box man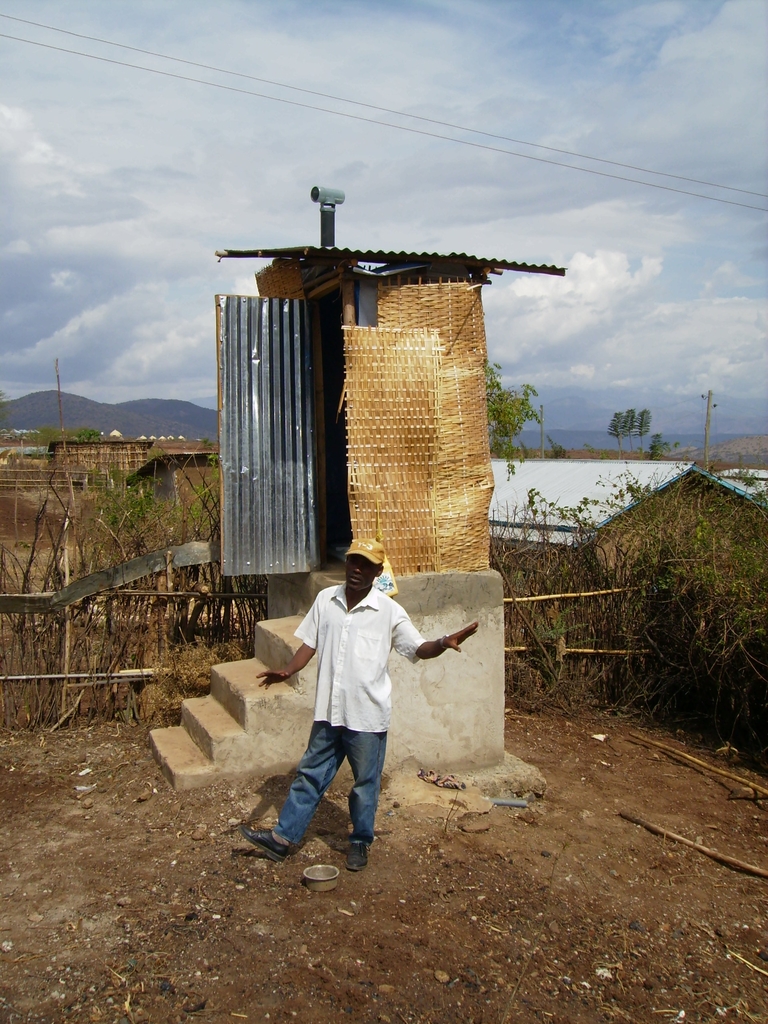
231 536 479 879
